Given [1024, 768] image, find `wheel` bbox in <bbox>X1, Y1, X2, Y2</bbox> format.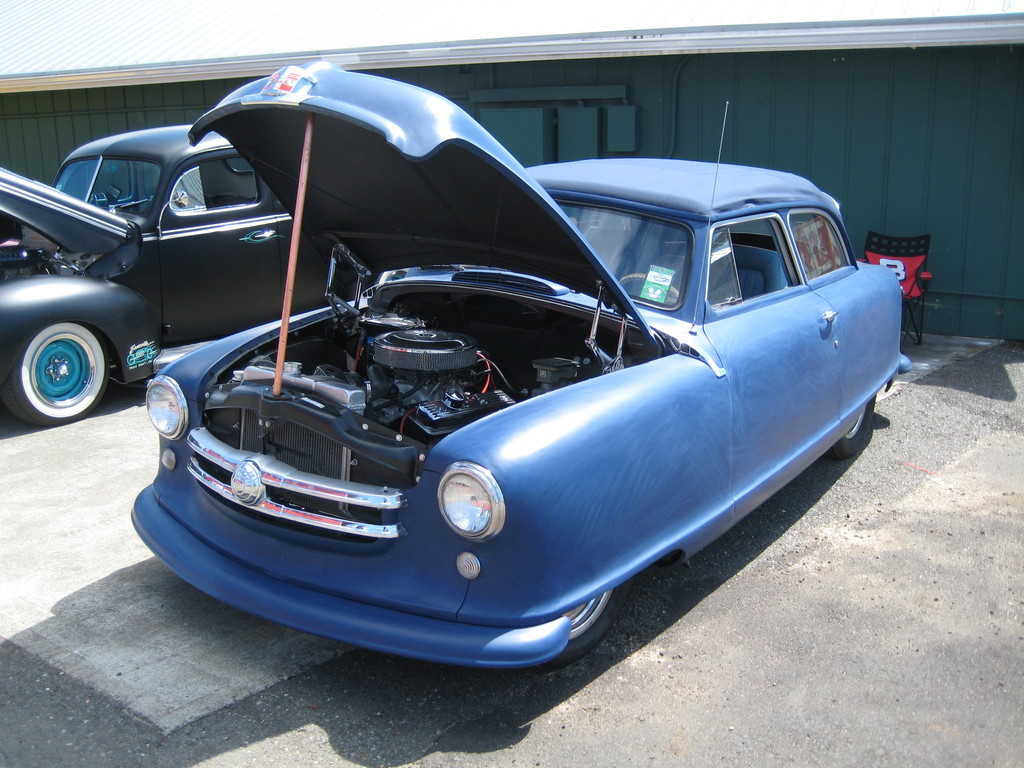
<bbox>825, 392, 878, 467</bbox>.
